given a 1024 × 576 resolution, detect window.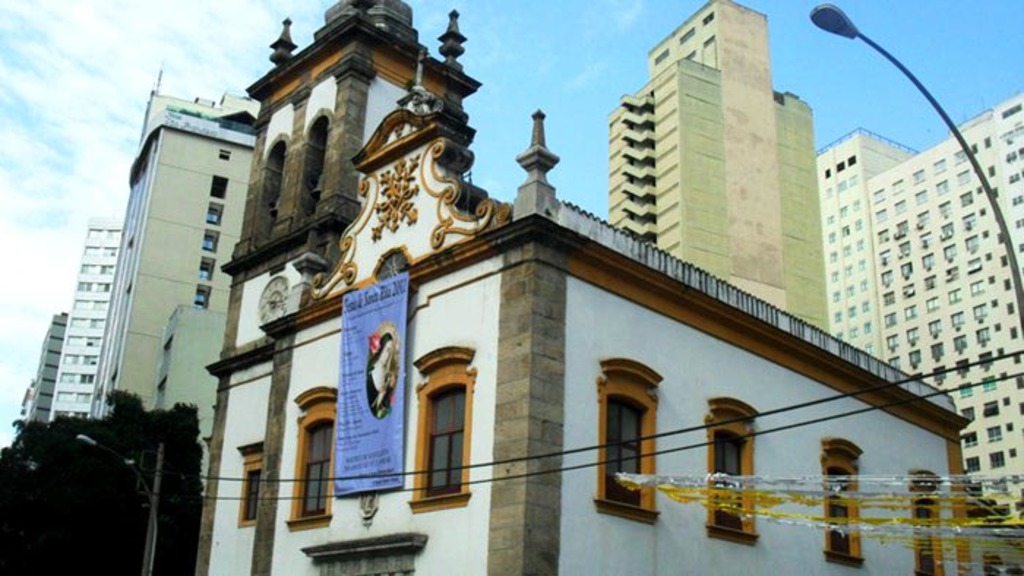
rect(707, 396, 755, 548).
